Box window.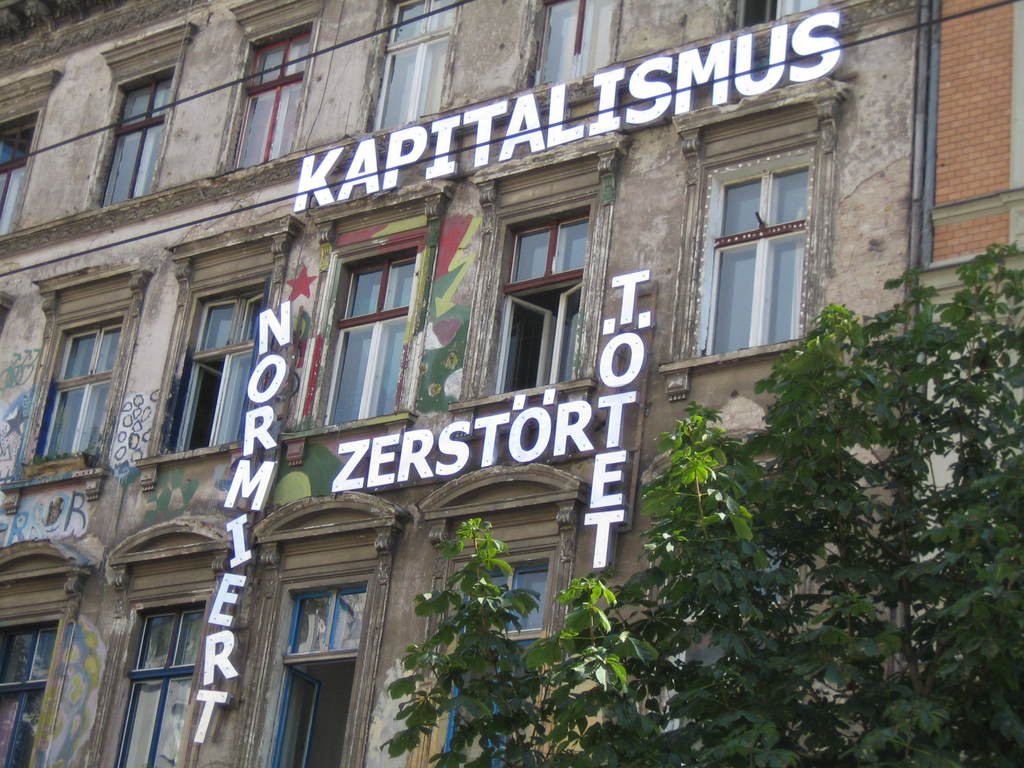
0:122:35:239.
